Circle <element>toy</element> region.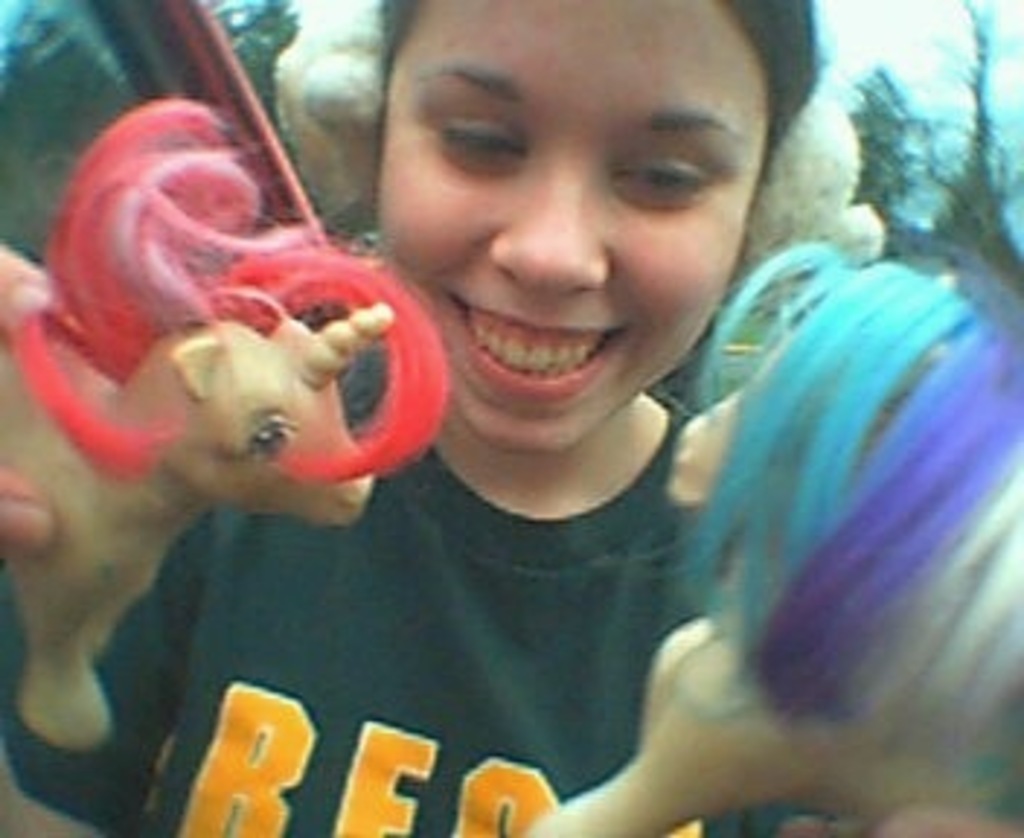
Region: 0:105:451:736.
